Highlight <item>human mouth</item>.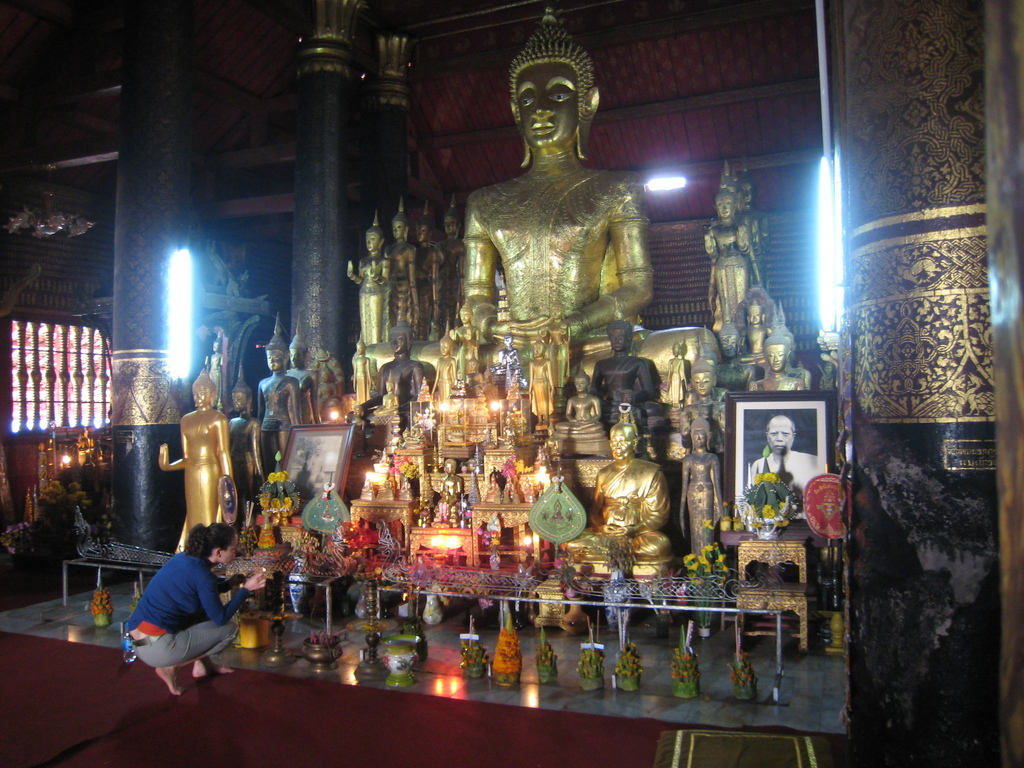
Highlighted region: region(726, 349, 733, 356).
